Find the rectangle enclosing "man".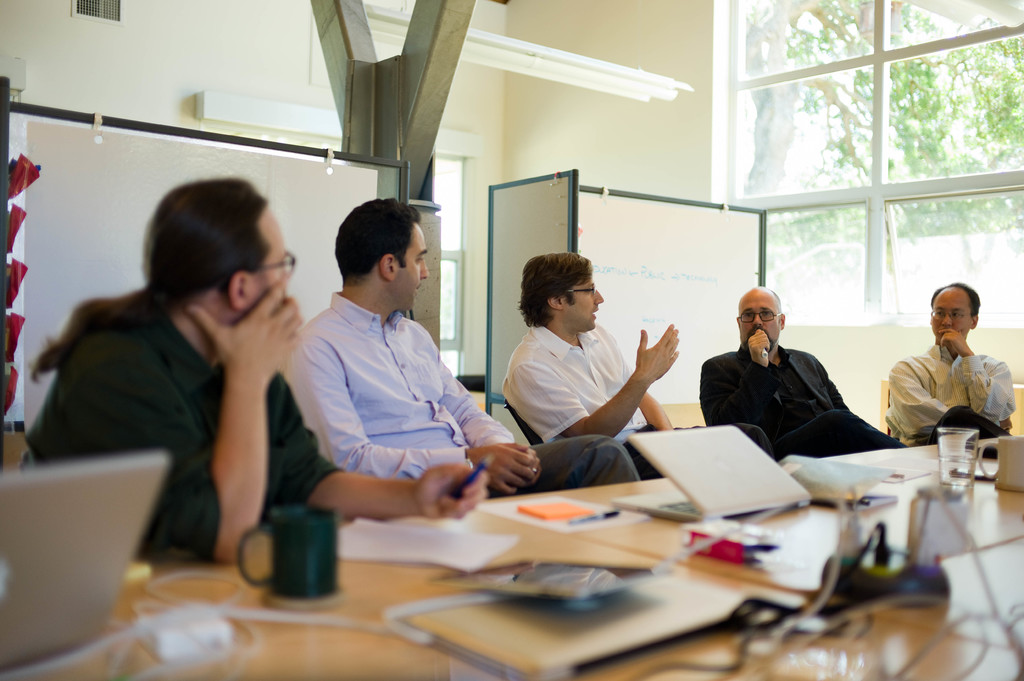
bbox=[284, 192, 545, 478].
